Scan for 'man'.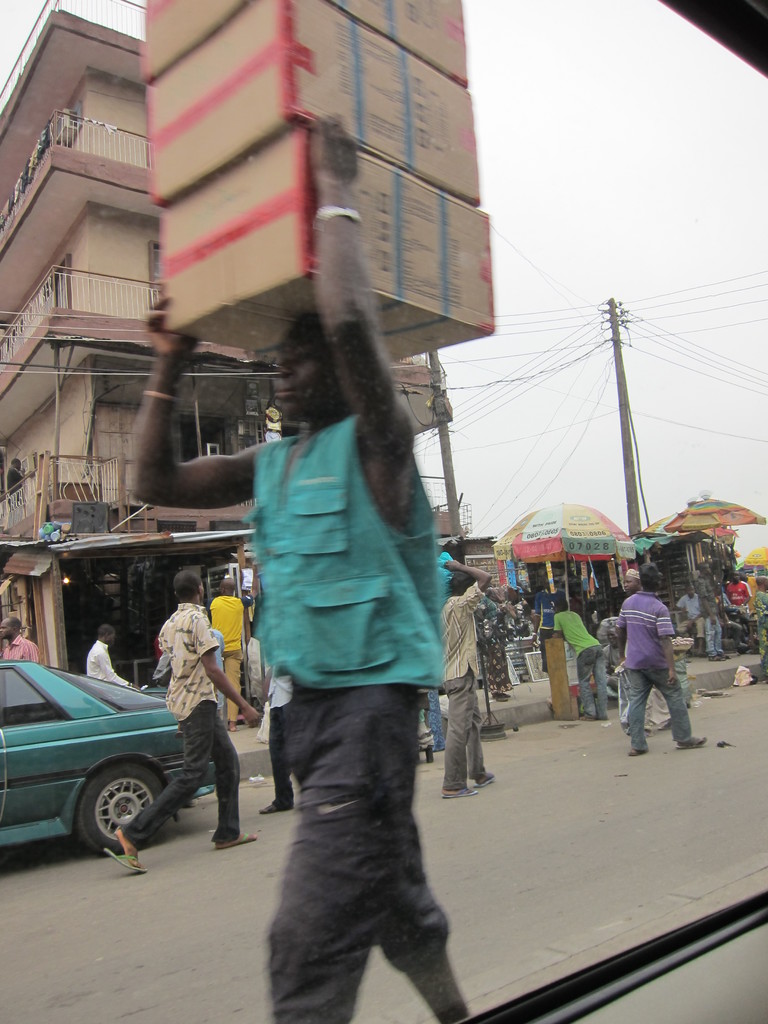
Scan result: {"left": 129, "top": 108, "right": 465, "bottom": 1023}.
